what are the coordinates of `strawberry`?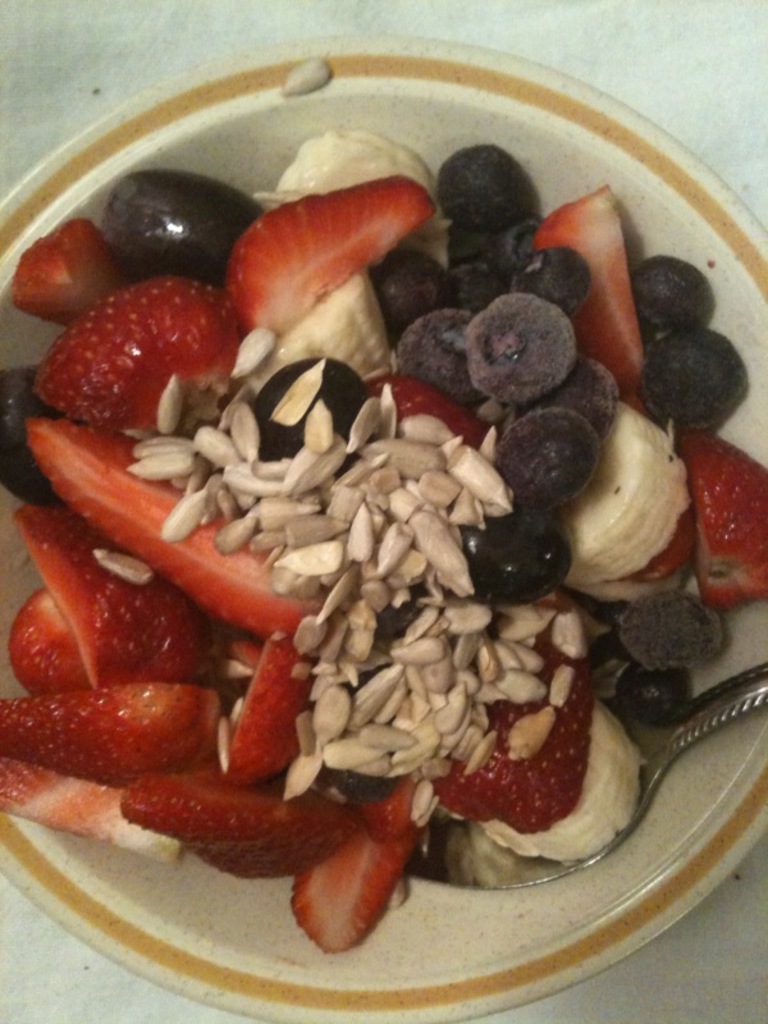
<region>365, 369, 493, 453</region>.
